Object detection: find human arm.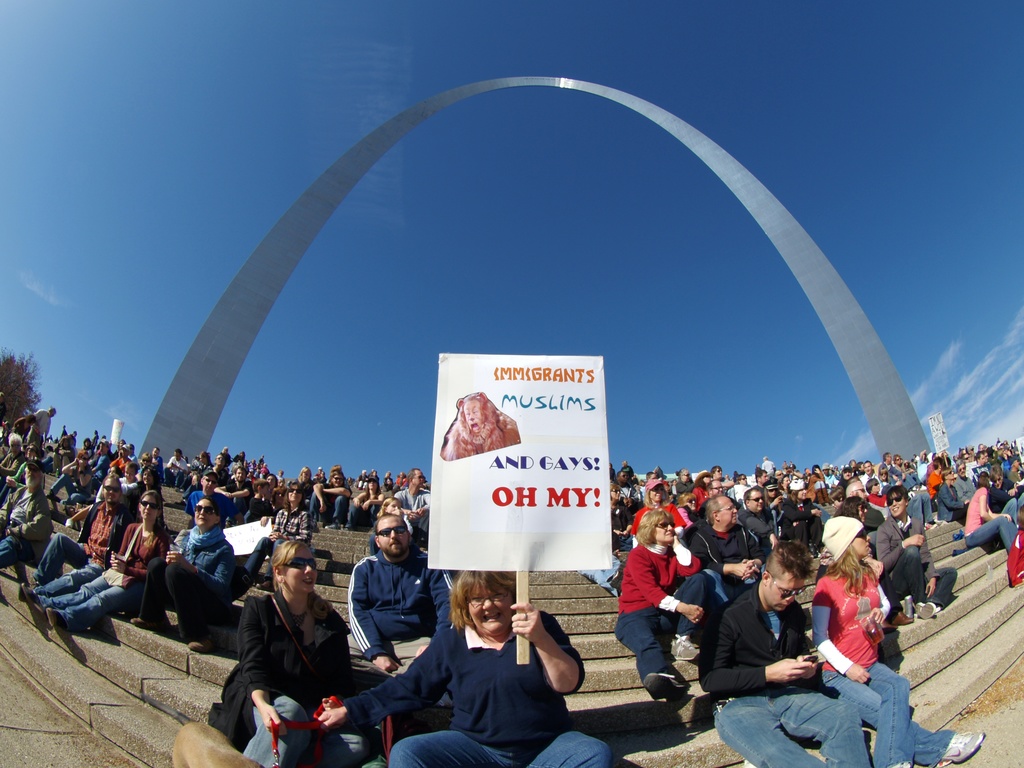
<bbox>641, 552, 710, 627</bbox>.
